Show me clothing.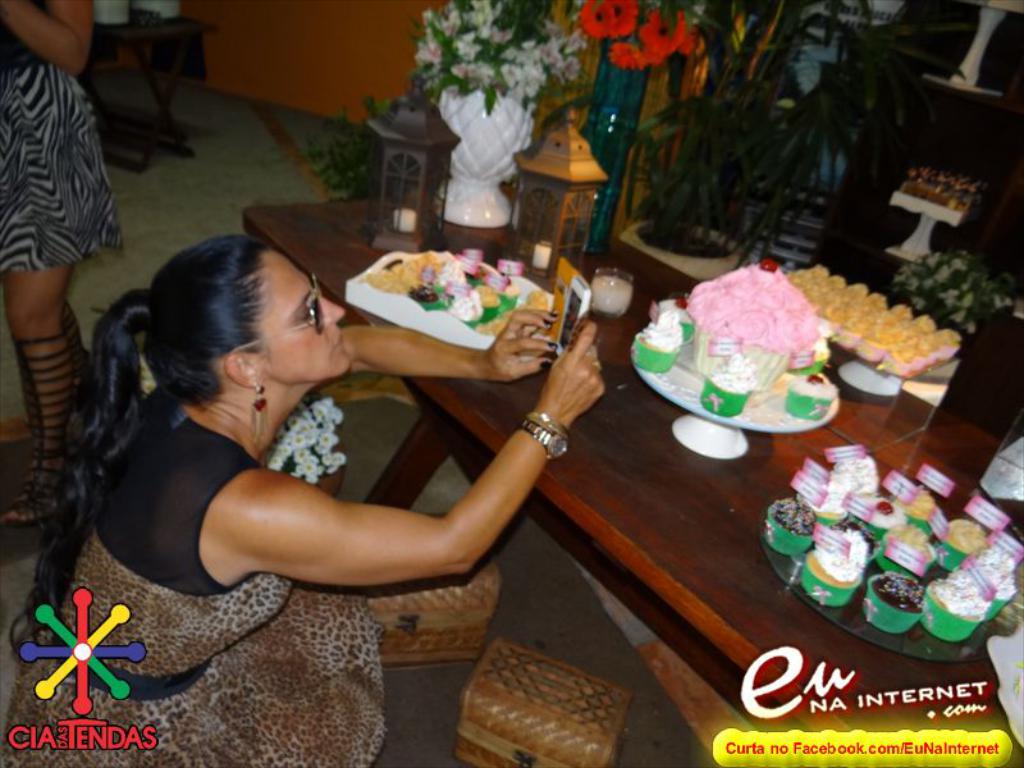
clothing is here: 0:384:390:765.
